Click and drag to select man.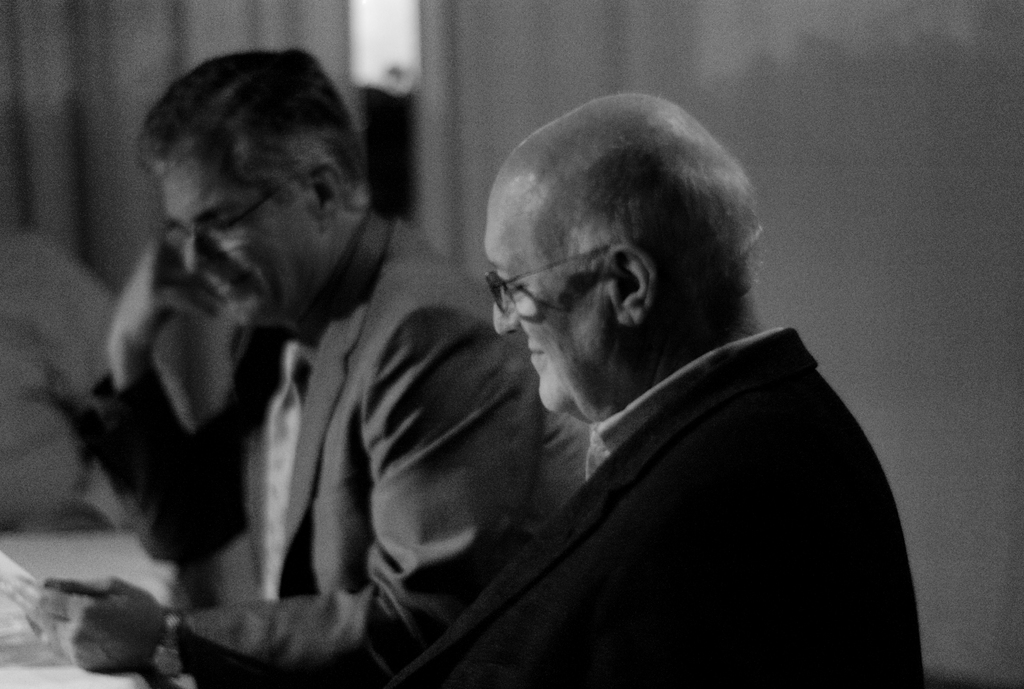
Selection: locate(369, 91, 925, 688).
